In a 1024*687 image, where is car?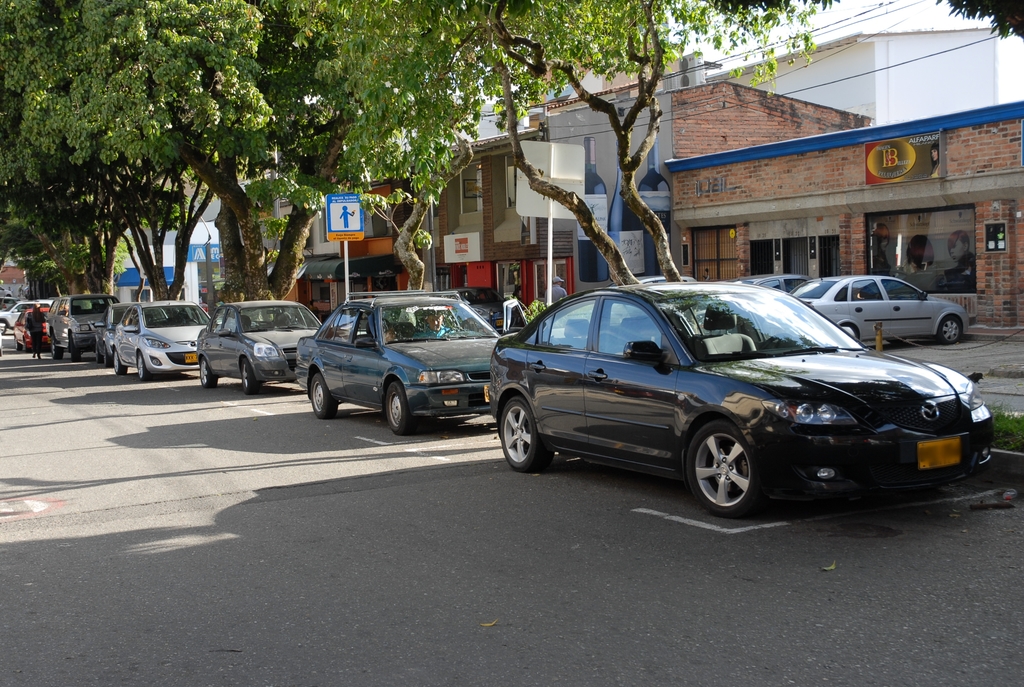
(0,285,15,299).
